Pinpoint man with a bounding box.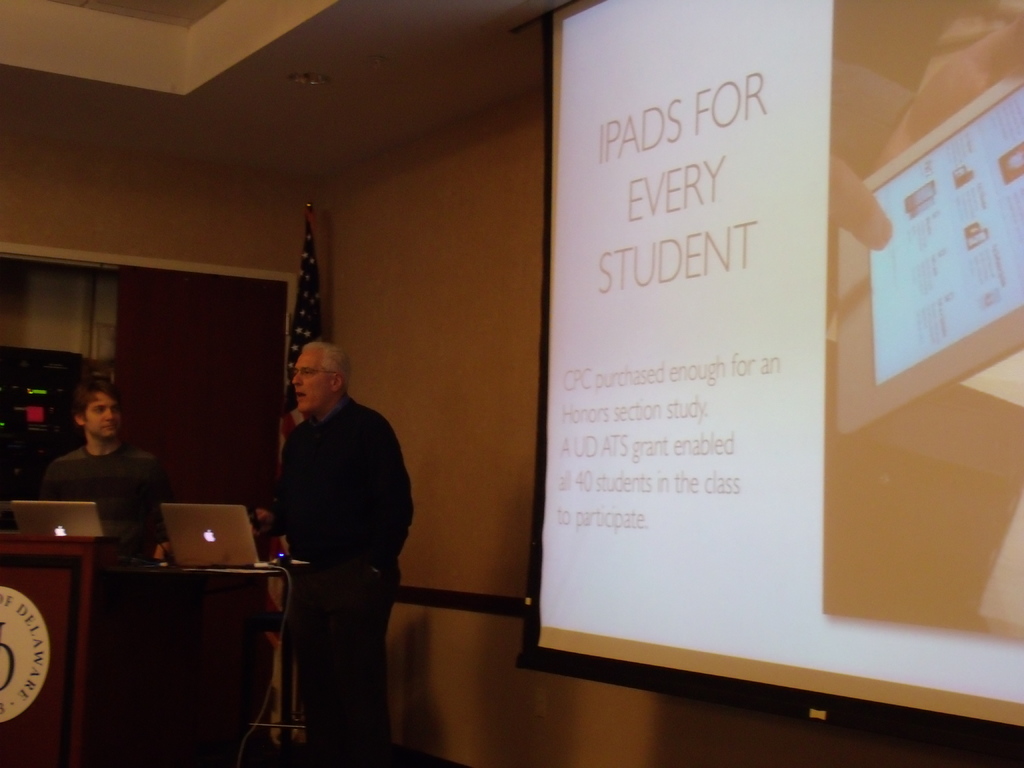
x1=233 y1=326 x2=419 y2=732.
